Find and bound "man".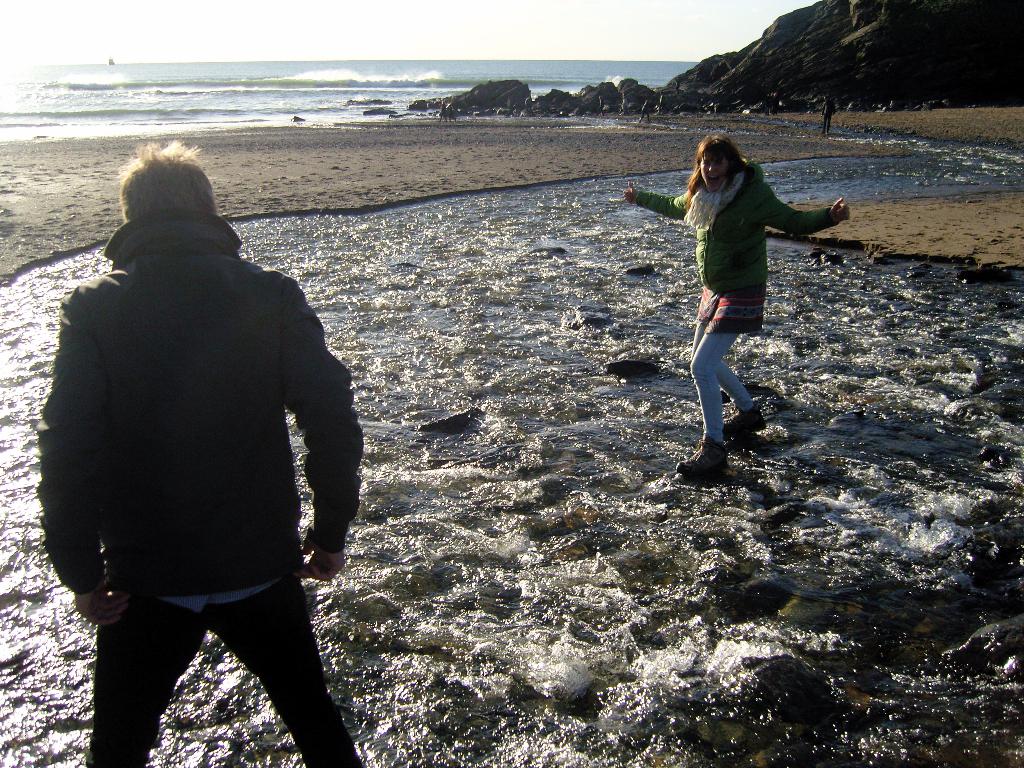
Bound: <region>31, 139, 388, 767</region>.
